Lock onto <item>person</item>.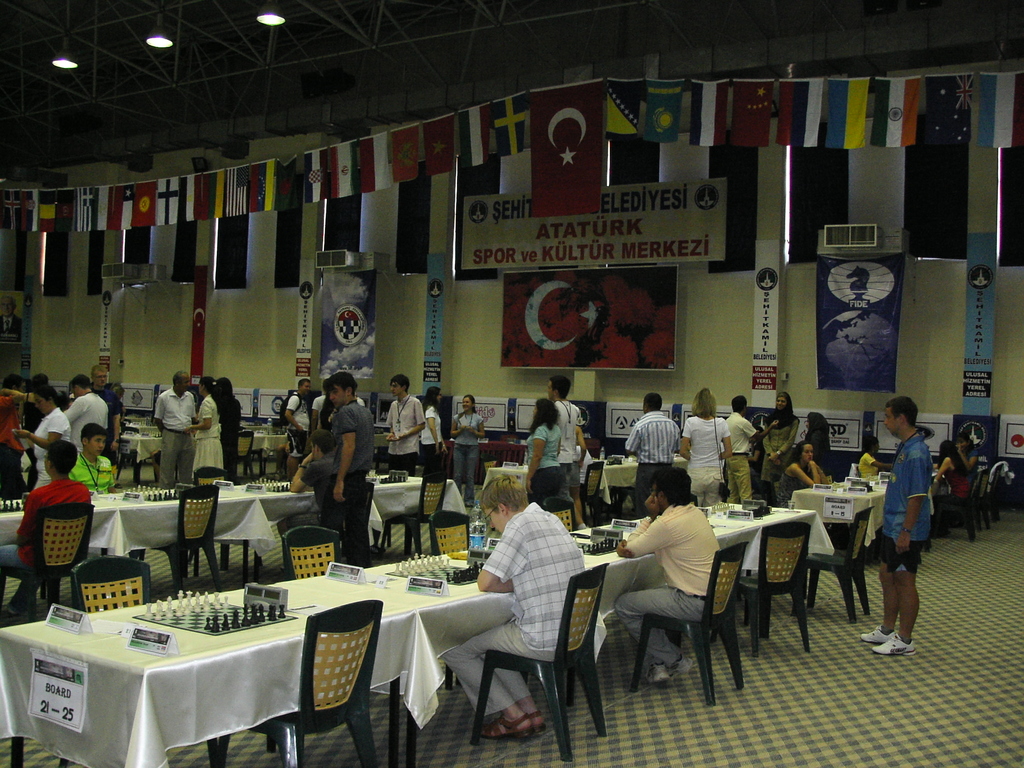
Locked: rect(856, 442, 895, 484).
